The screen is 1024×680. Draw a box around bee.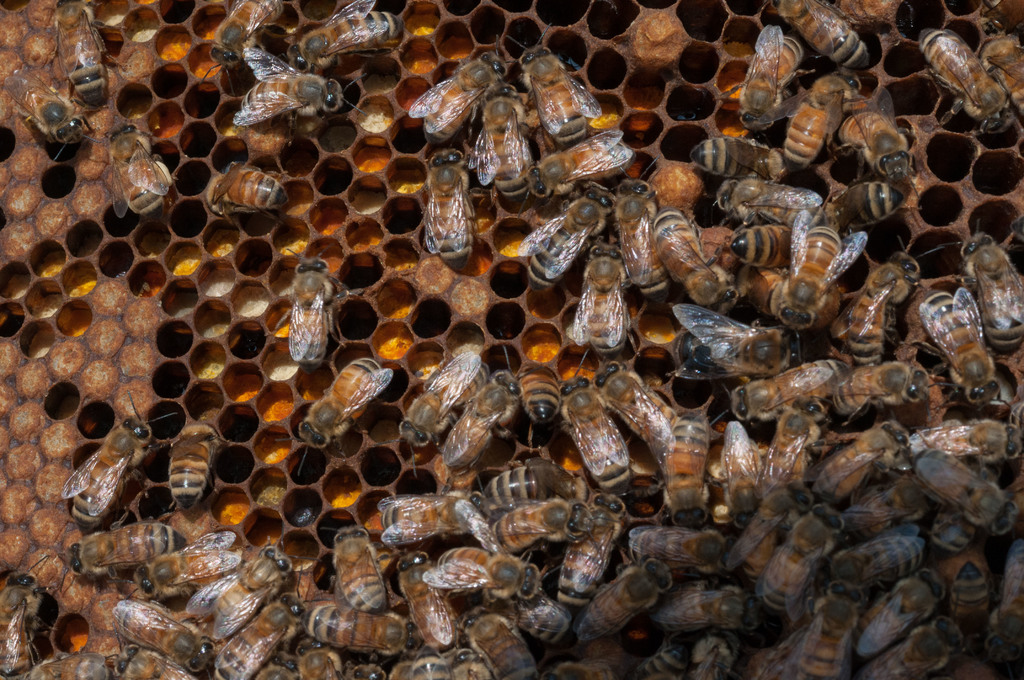
617, 175, 691, 300.
